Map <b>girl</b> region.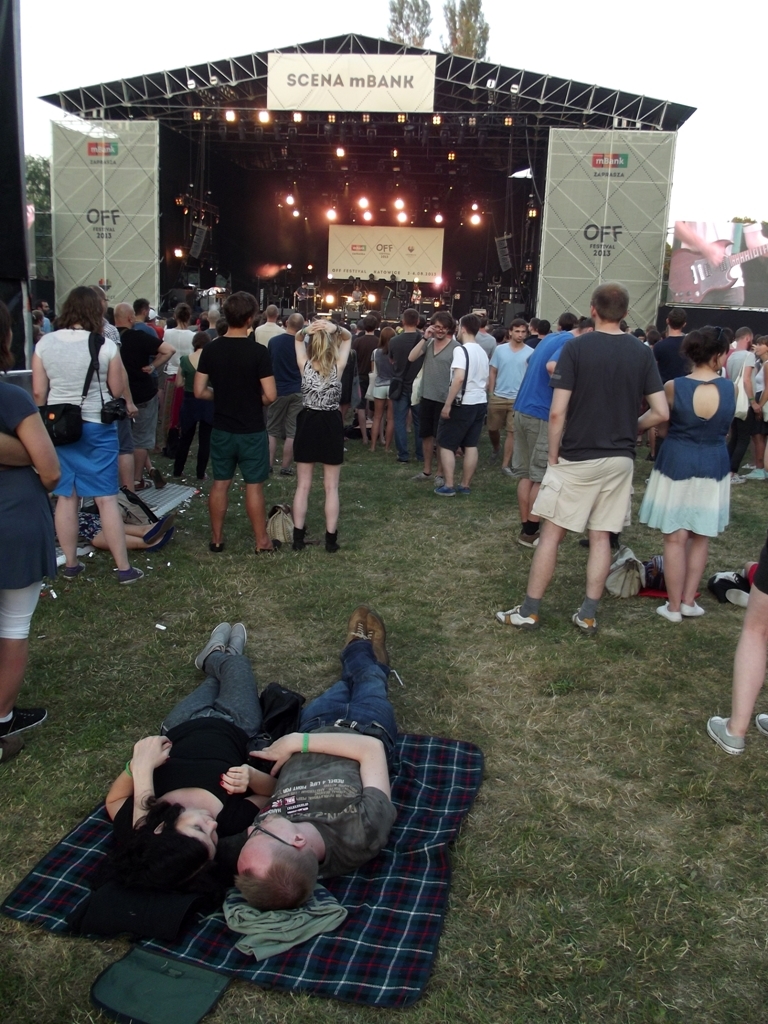
Mapped to (71, 625, 273, 937).
